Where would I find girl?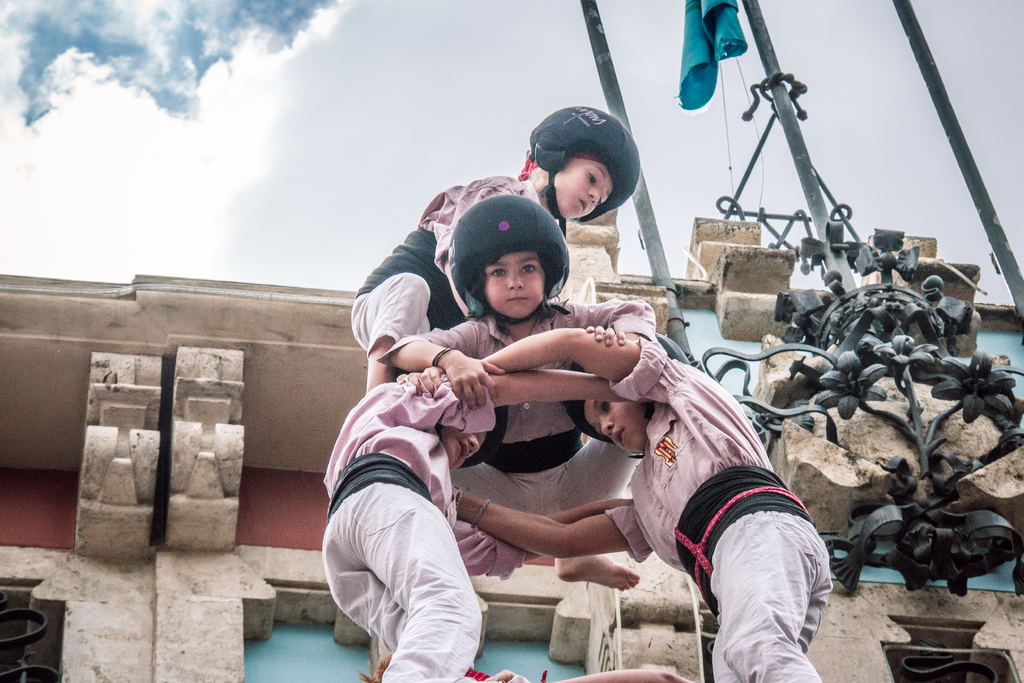
At (left=396, top=325, right=835, bottom=682).
